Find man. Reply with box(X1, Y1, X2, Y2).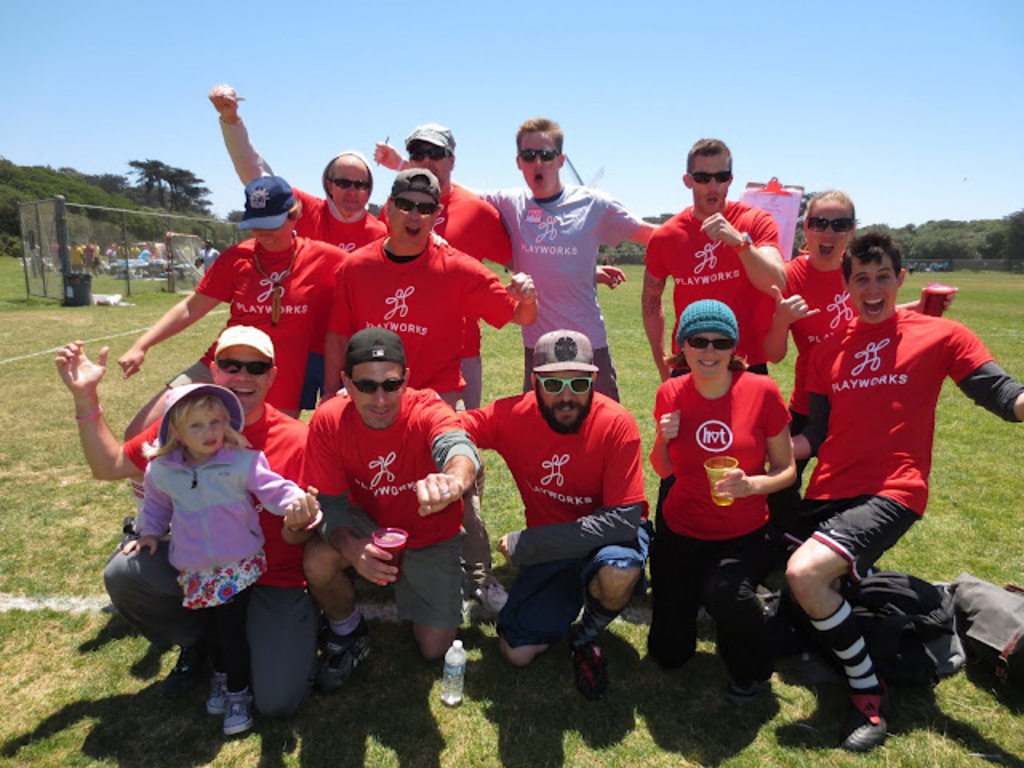
box(798, 246, 1011, 758).
